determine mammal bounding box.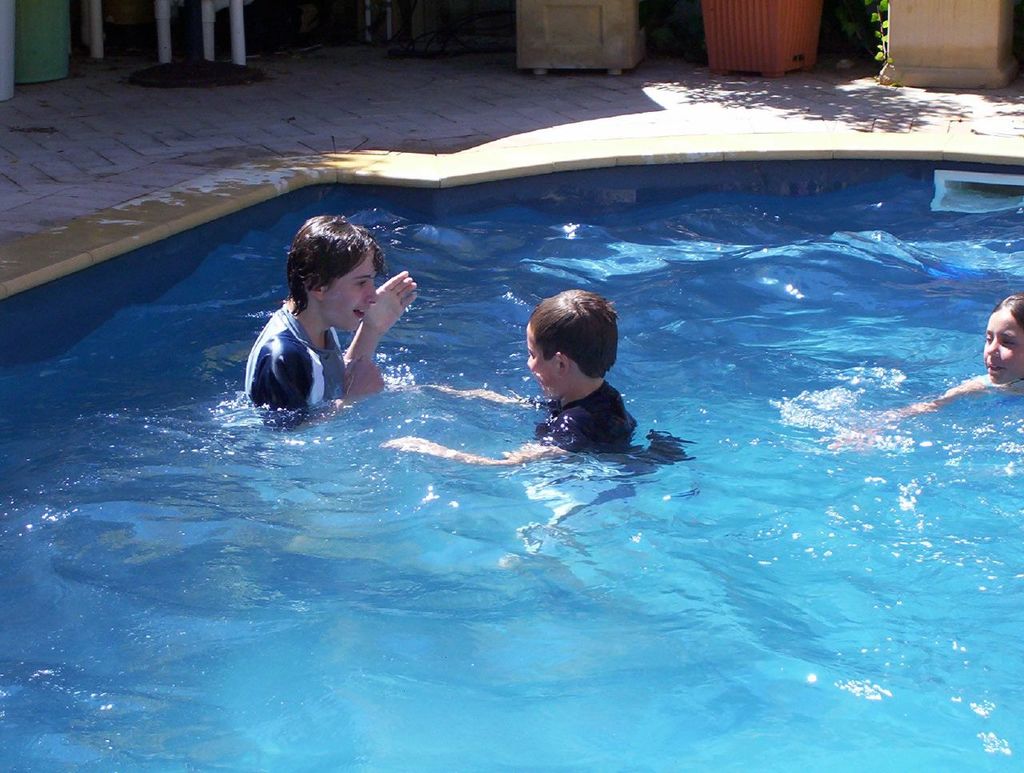
Determined: detection(407, 288, 635, 469).
